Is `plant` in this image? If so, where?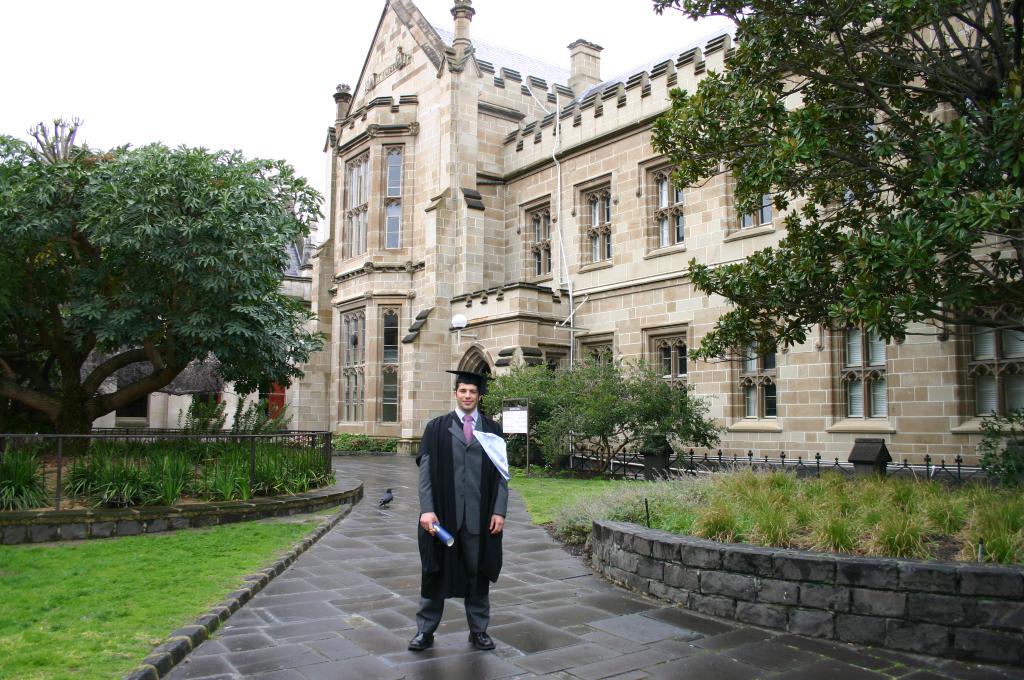
Yes, at x1=61, y1=439, x2=198, y2=508.
